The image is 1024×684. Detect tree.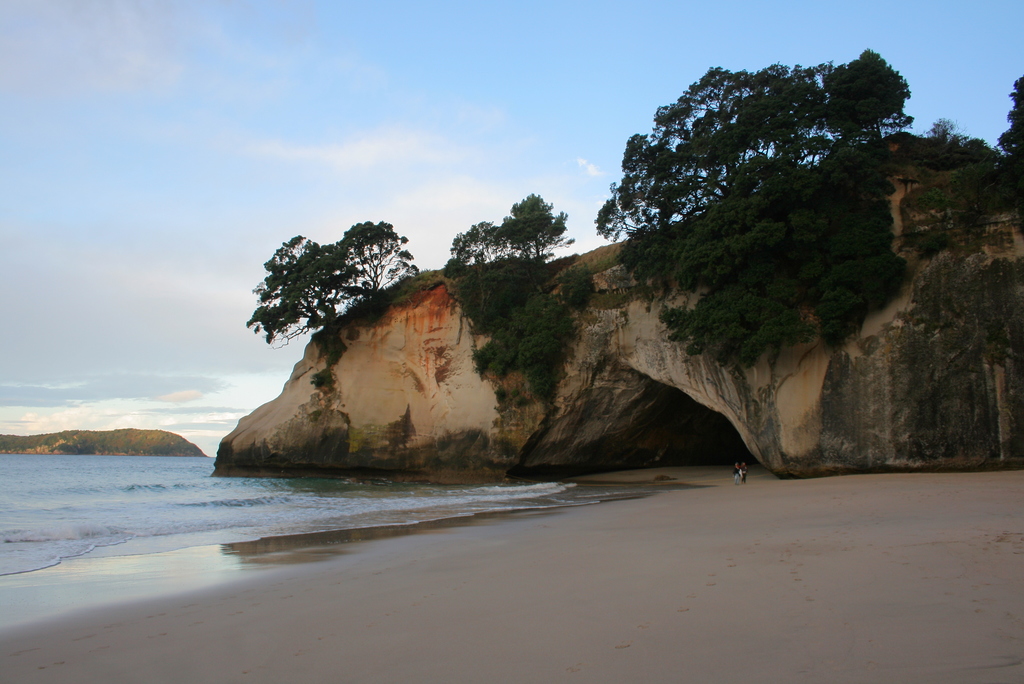
Detection: region(616, 153, 906, 373).
